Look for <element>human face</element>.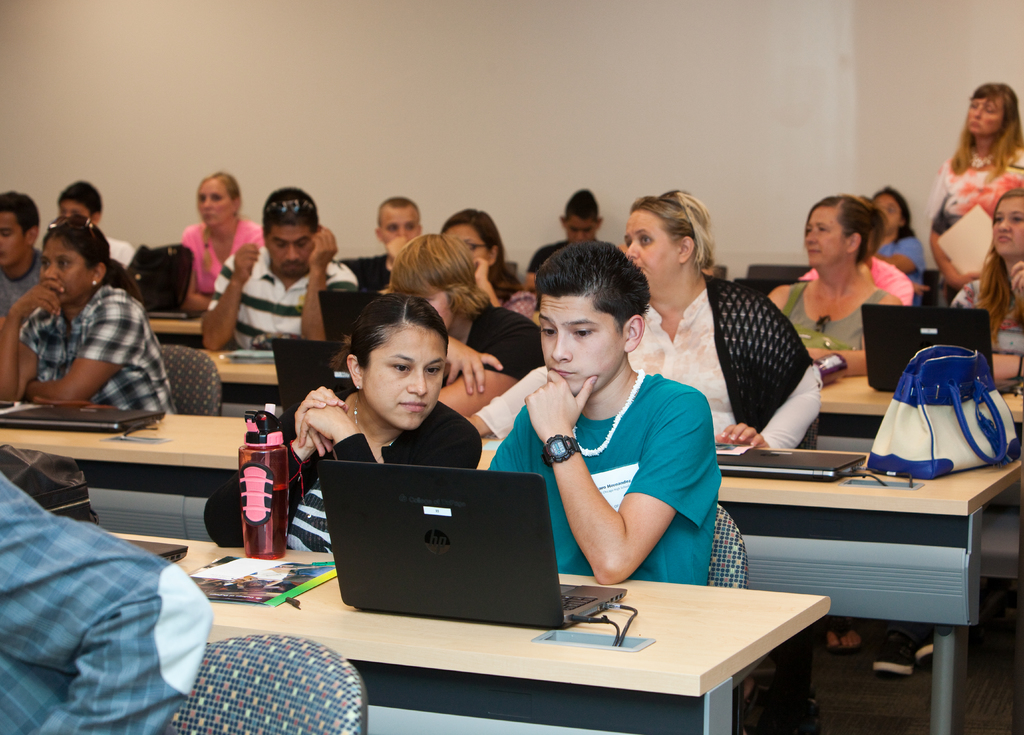
Found: box(365, 322, 446, 431).
